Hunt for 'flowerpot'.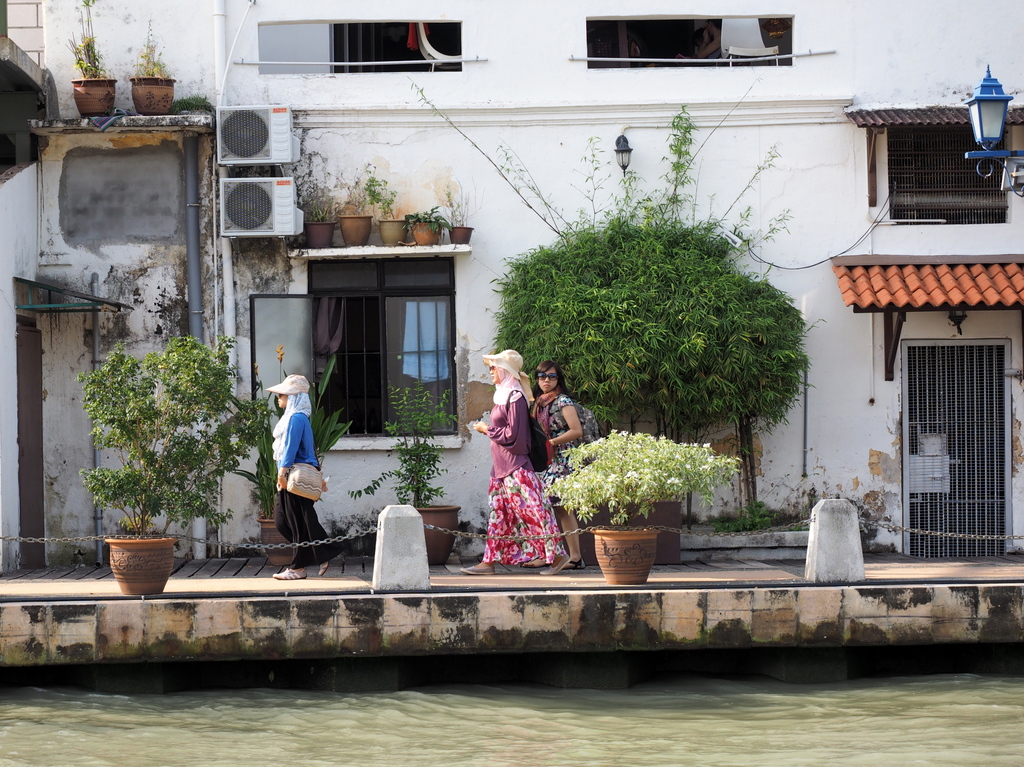
Hunted down at BBox(422, 502, 460, 561).
